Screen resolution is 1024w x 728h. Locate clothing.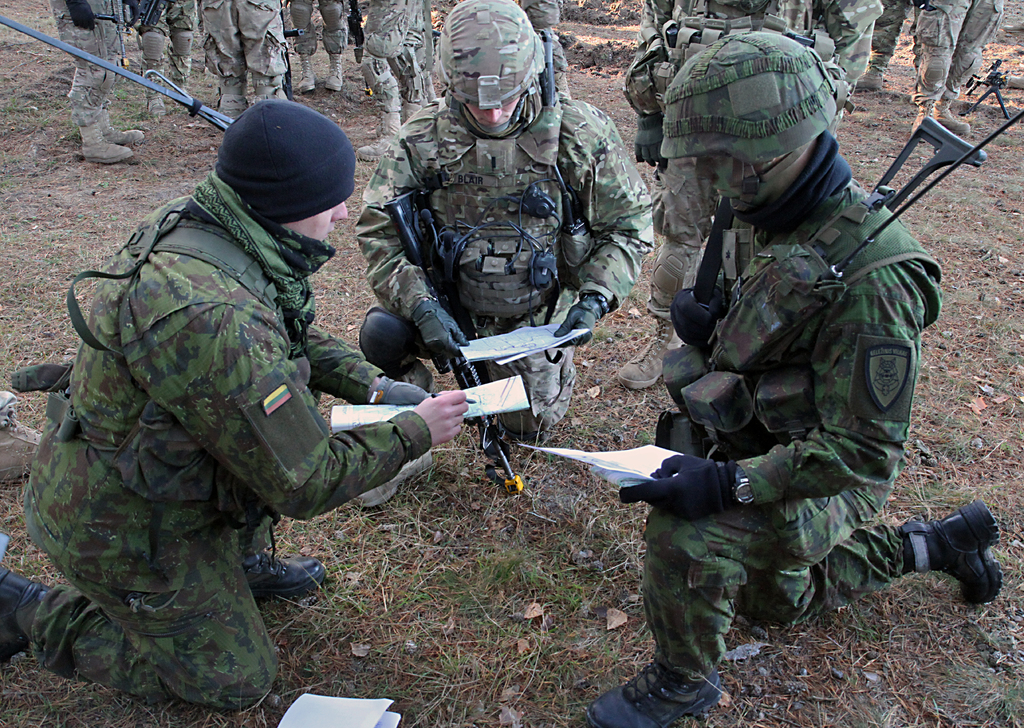
588 31 976 674.
